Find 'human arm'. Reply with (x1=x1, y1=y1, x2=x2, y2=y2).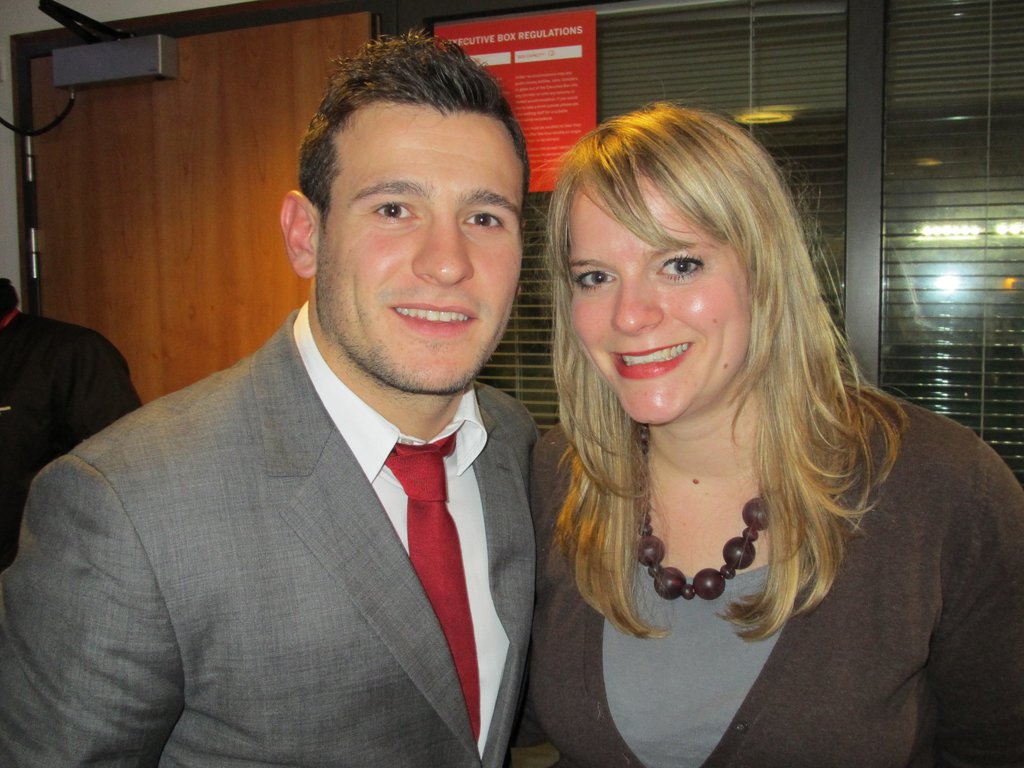
(x1=0, y1=410, x2=204, y2=767).
